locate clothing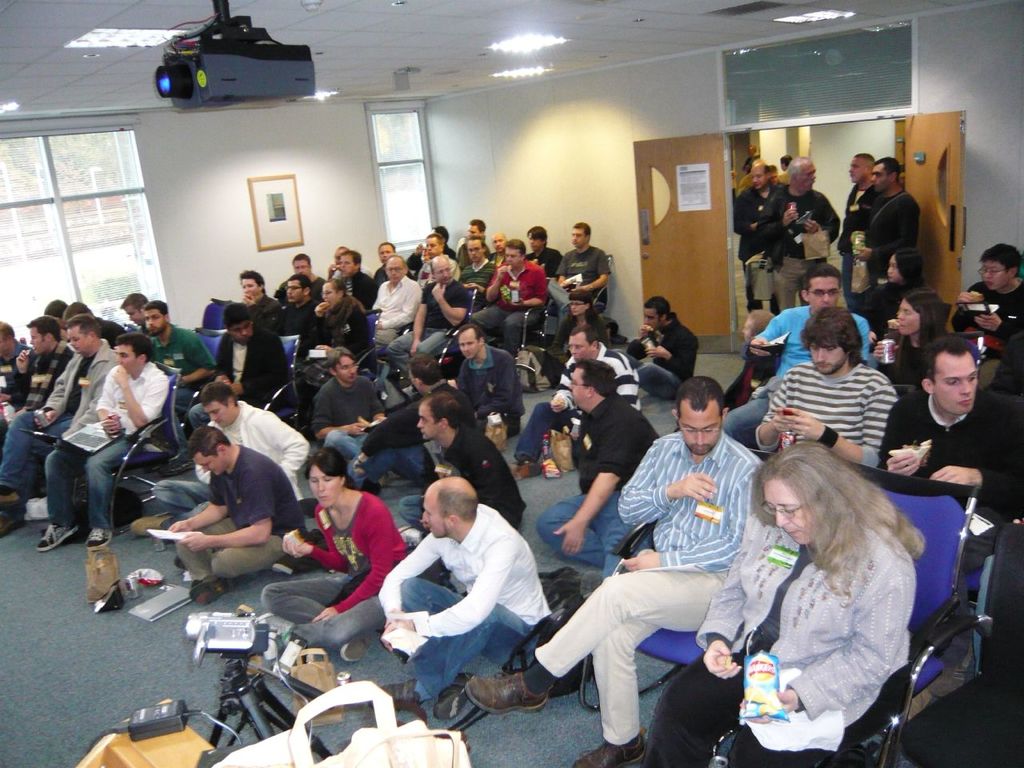
743, 300, 917, 366
